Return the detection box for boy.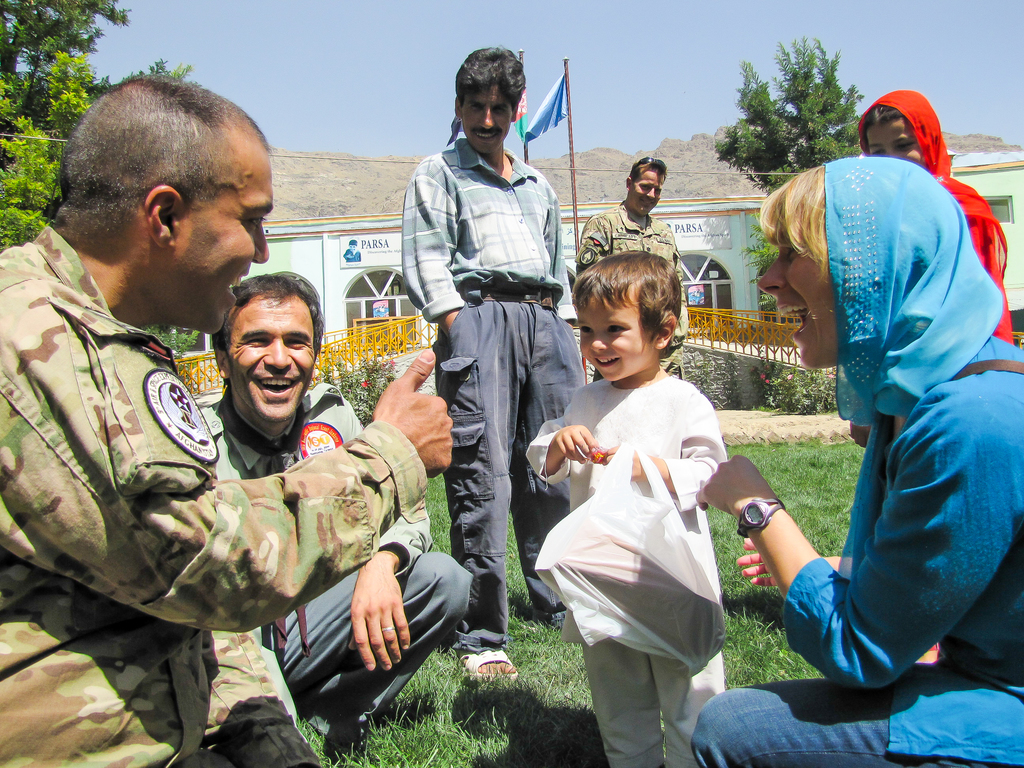
pyautogui.locateOnScreen(525, 259, 764, 729).
